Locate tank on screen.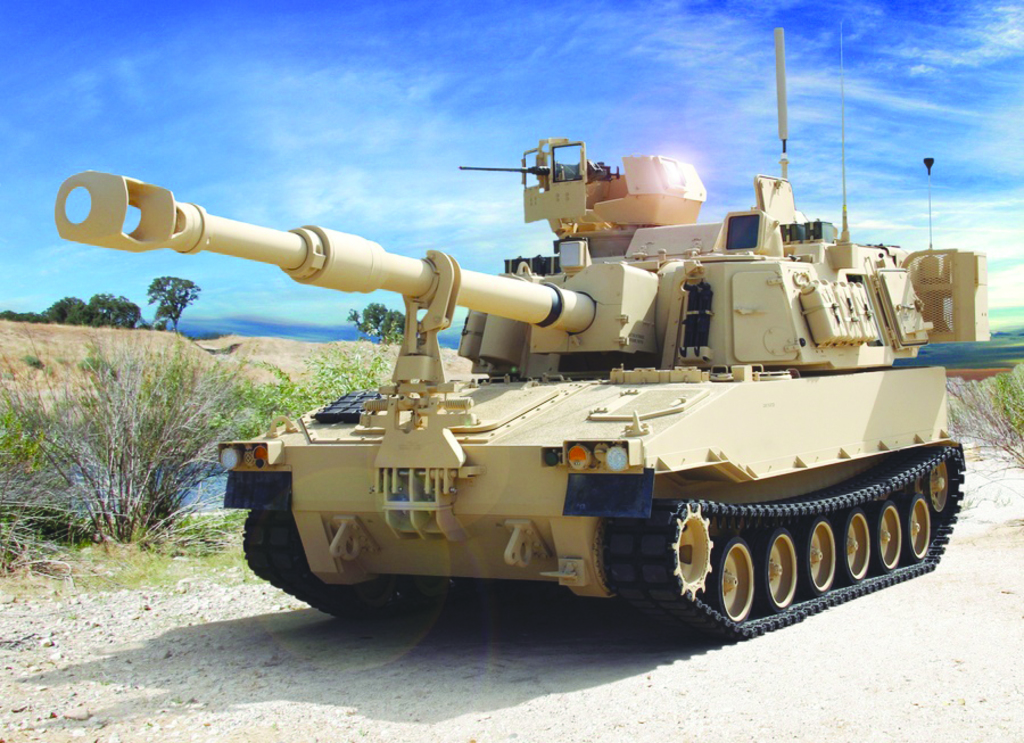
On screen at (left=55, top=23, right=991, bottom=641).
